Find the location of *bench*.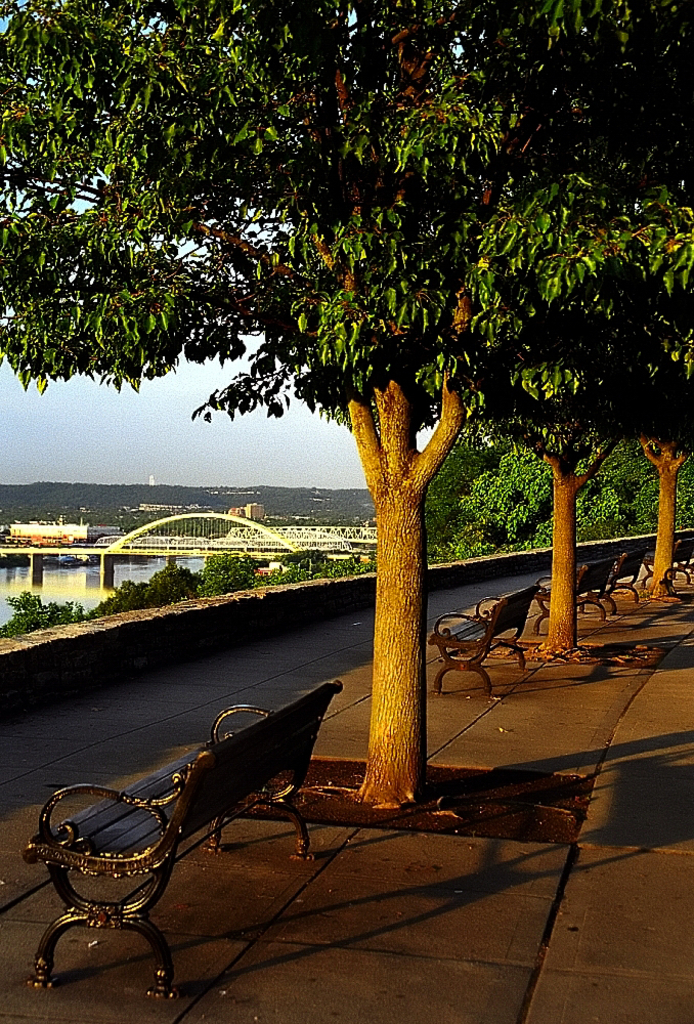
Location: (597,544,655,620).
